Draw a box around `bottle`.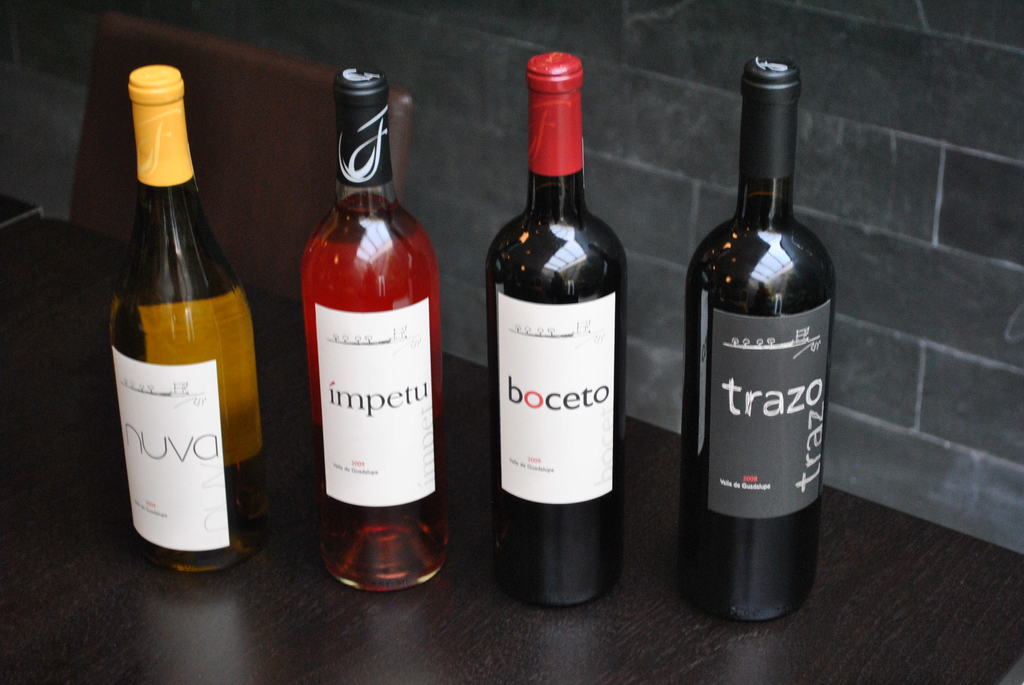
{"left": 486, "top": 52, "right": 627, "bottom": 610}.
